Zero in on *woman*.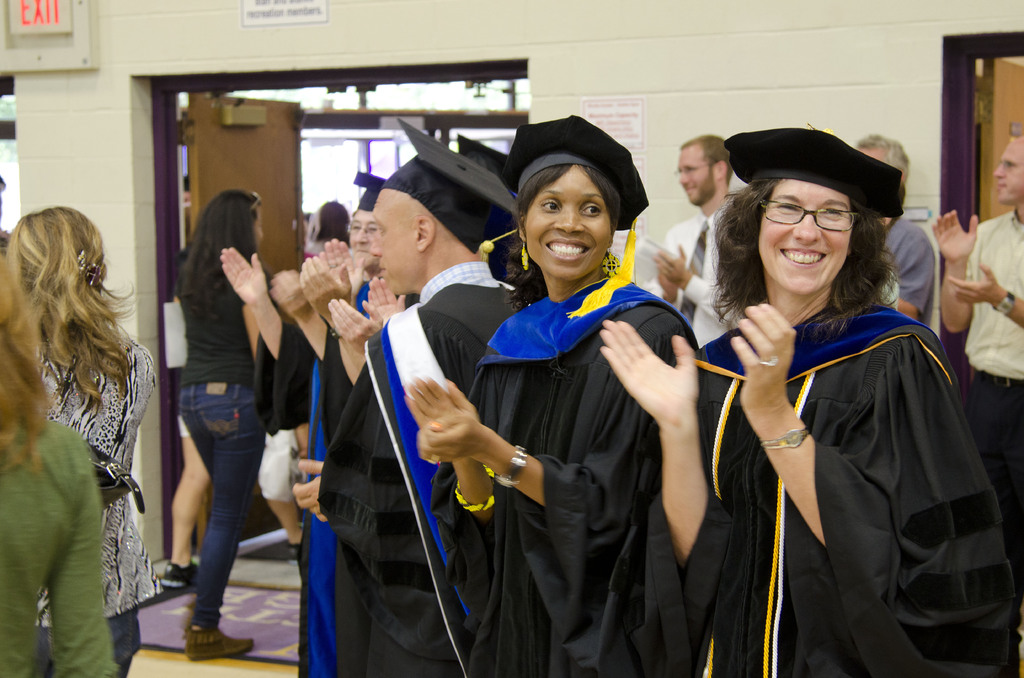
Zeroed in: (left=412, top=113, right=703, bottom=677).
